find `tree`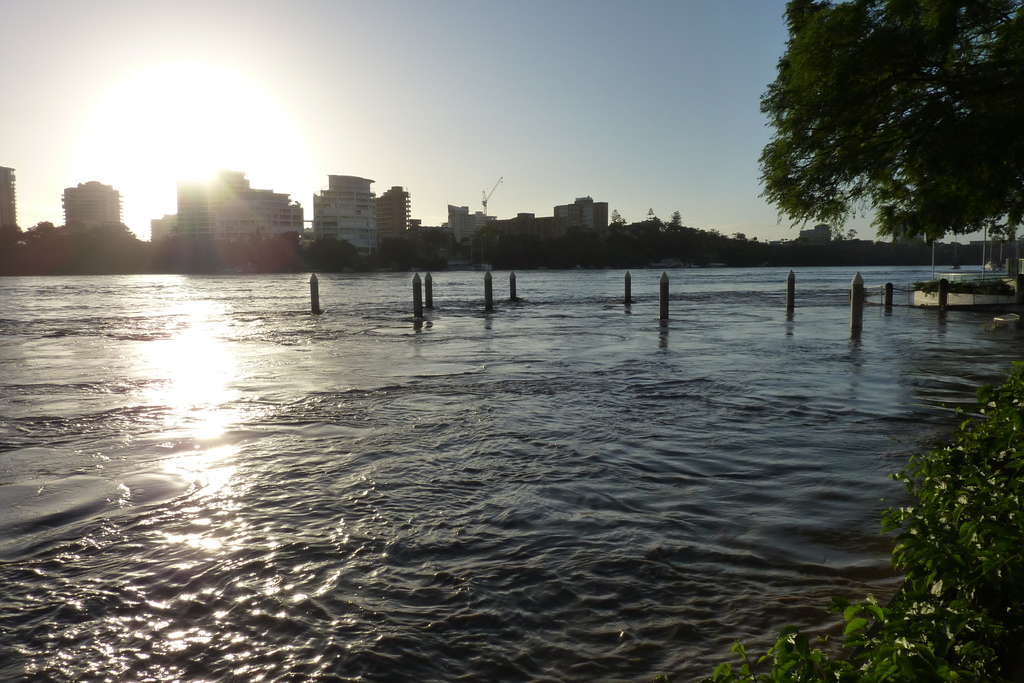
[747,10,1004,288]
